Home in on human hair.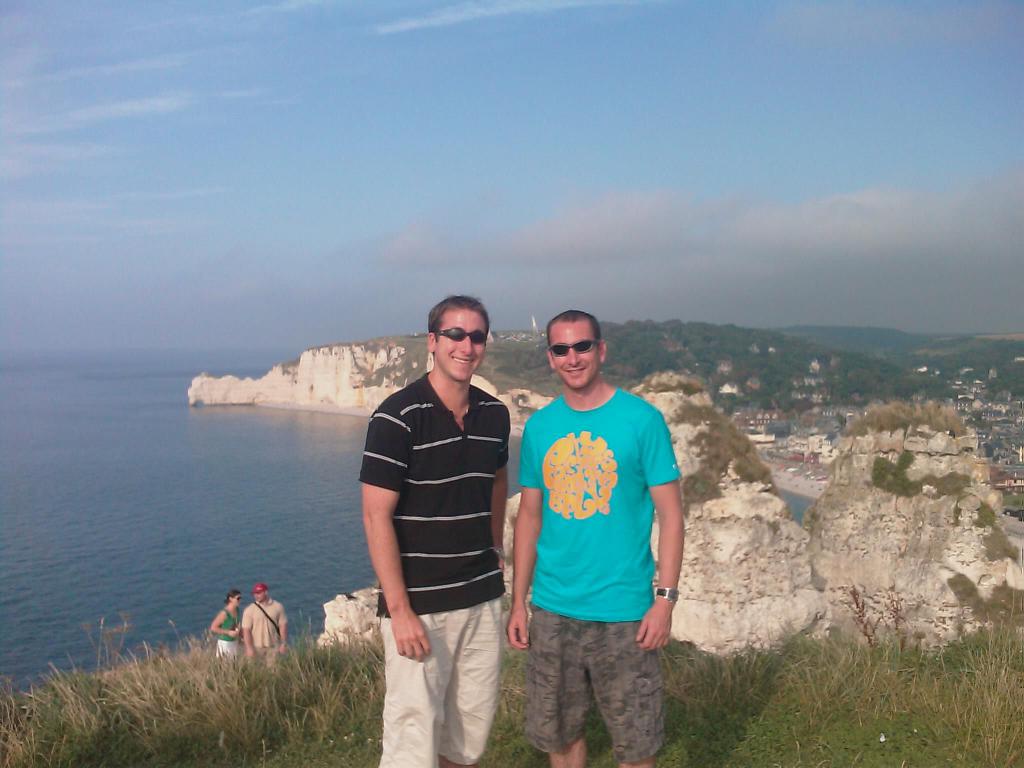
Homed in at 545:307:603:348.
